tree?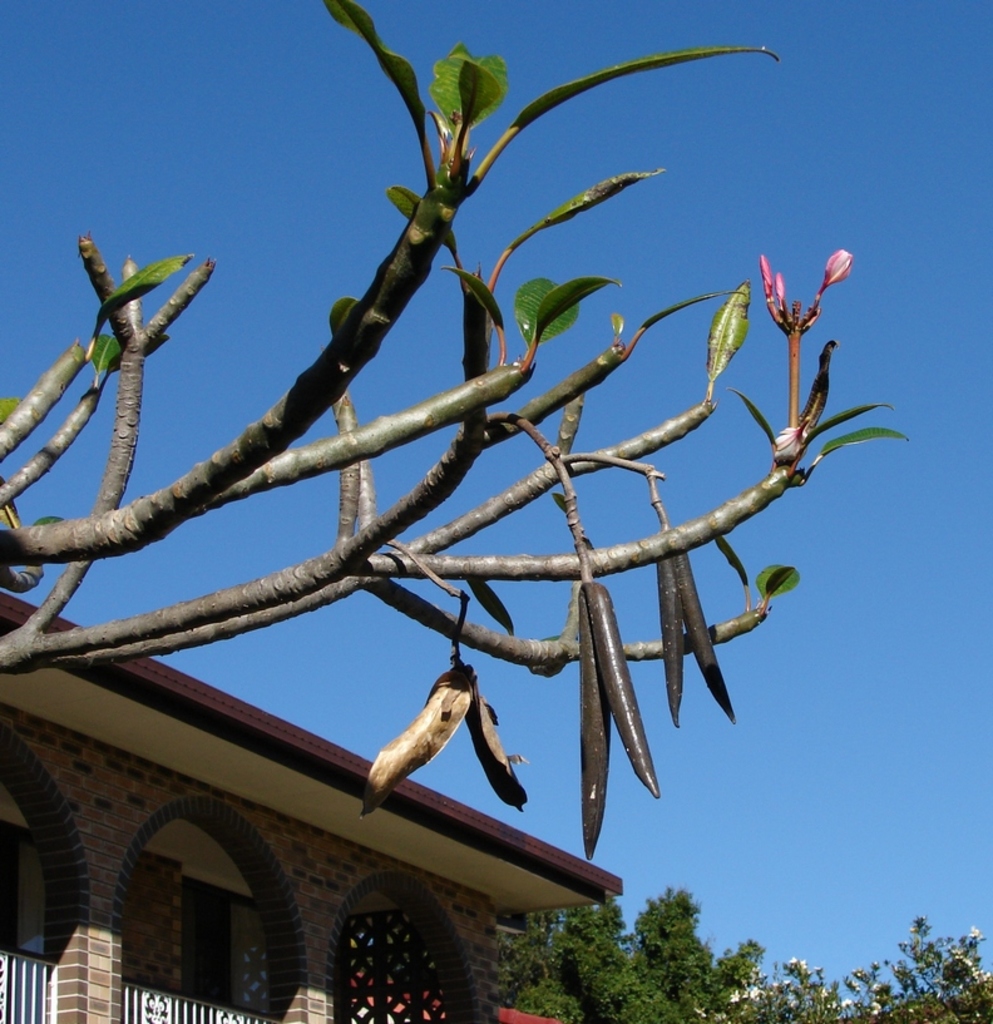
x1=0, y1=0, x2=975, y2=946
